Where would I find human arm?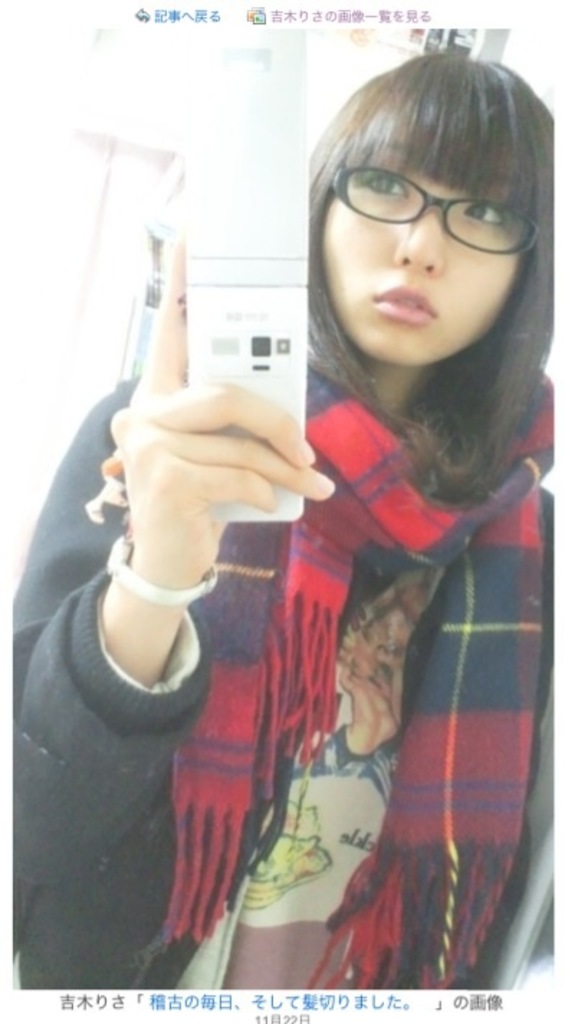
At bbox=(62, 365, 321, 744).
